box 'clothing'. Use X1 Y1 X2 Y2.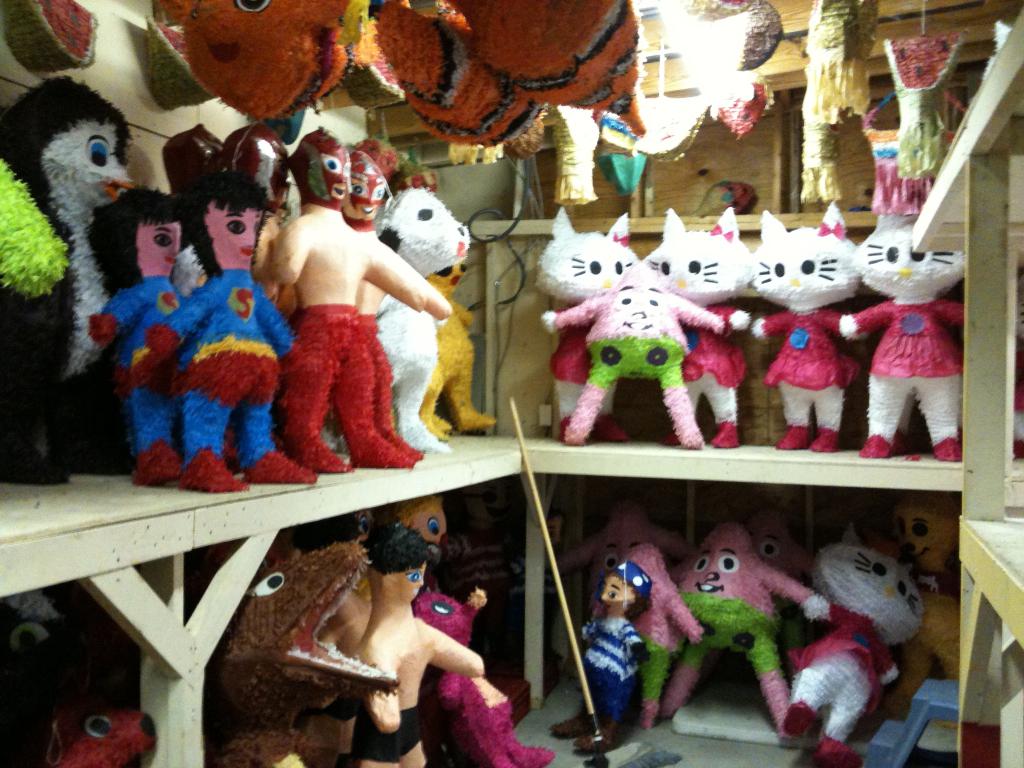
754 307 867 452.
